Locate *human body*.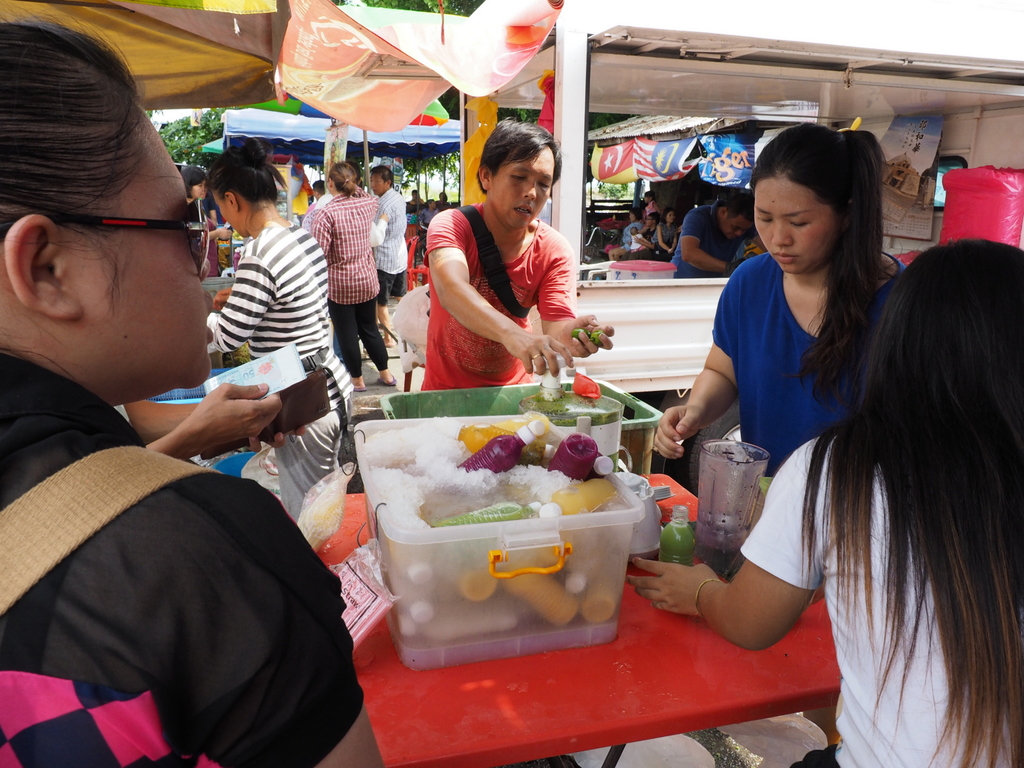
Bounding box: 670 194 756 286.
